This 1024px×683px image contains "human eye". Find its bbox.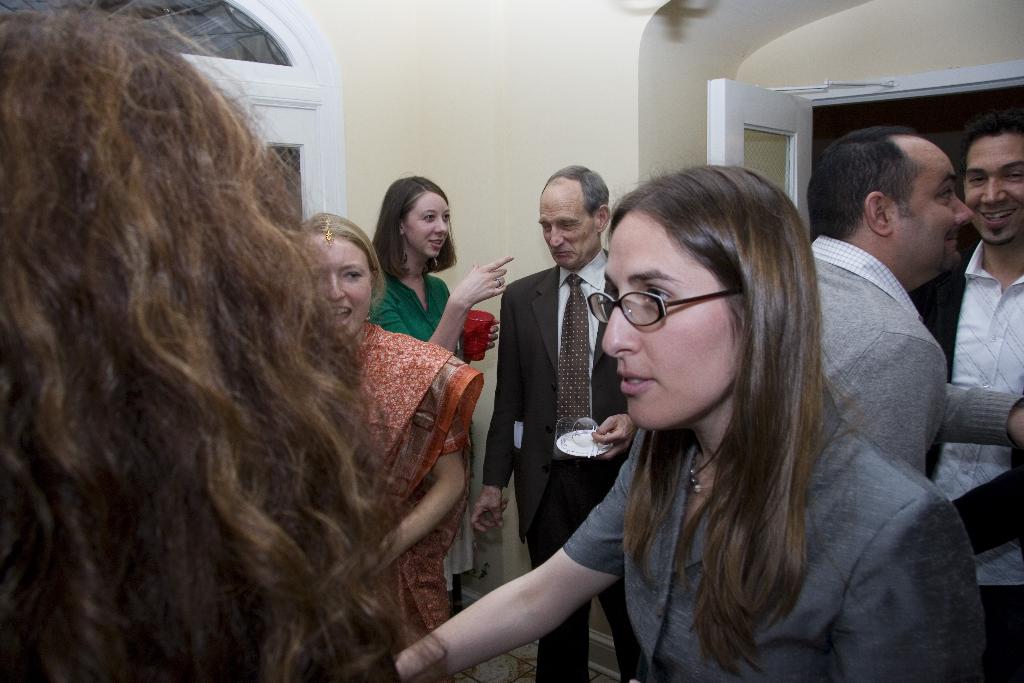
[left=562, top=222, right=575, bottom=228].
